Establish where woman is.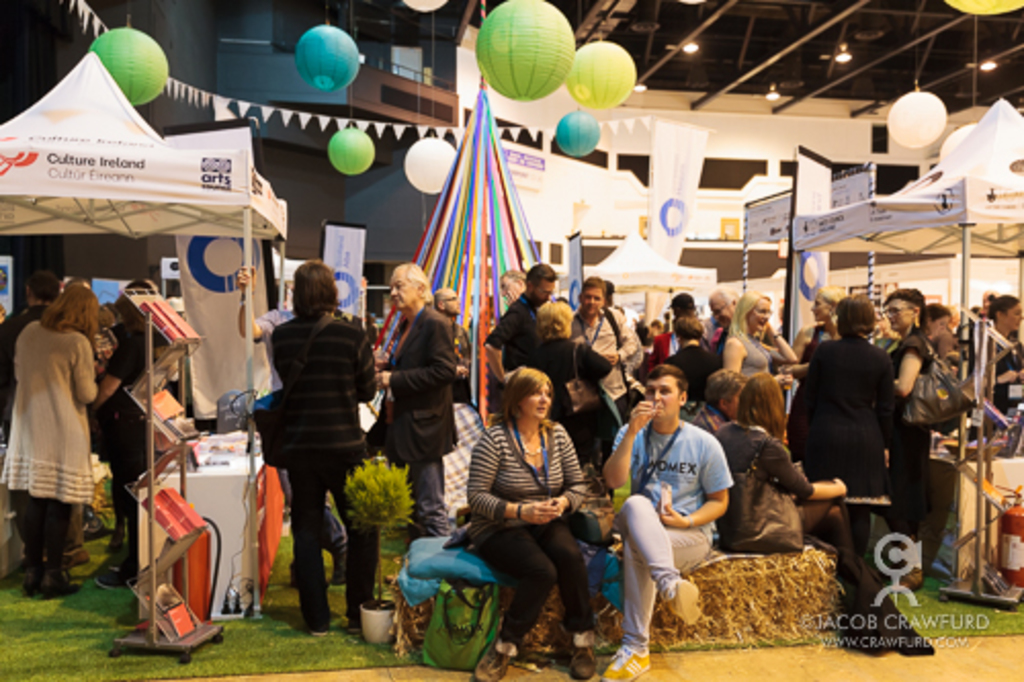
Established at BBox(721, 287, 797, 397).
